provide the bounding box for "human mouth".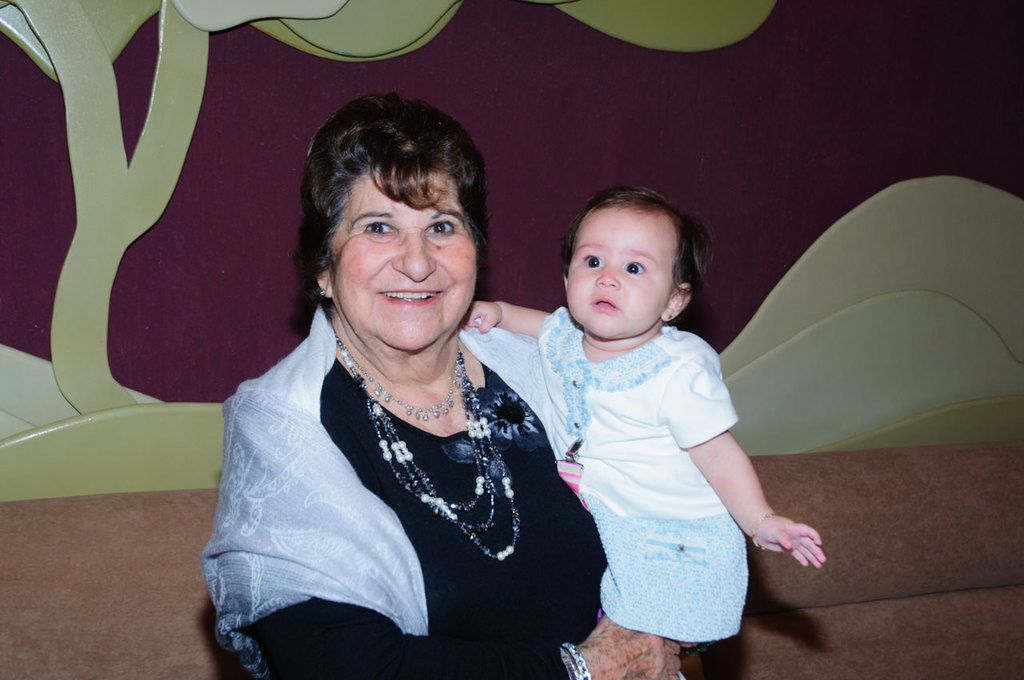
Rect(379, 289, 441, 309).
